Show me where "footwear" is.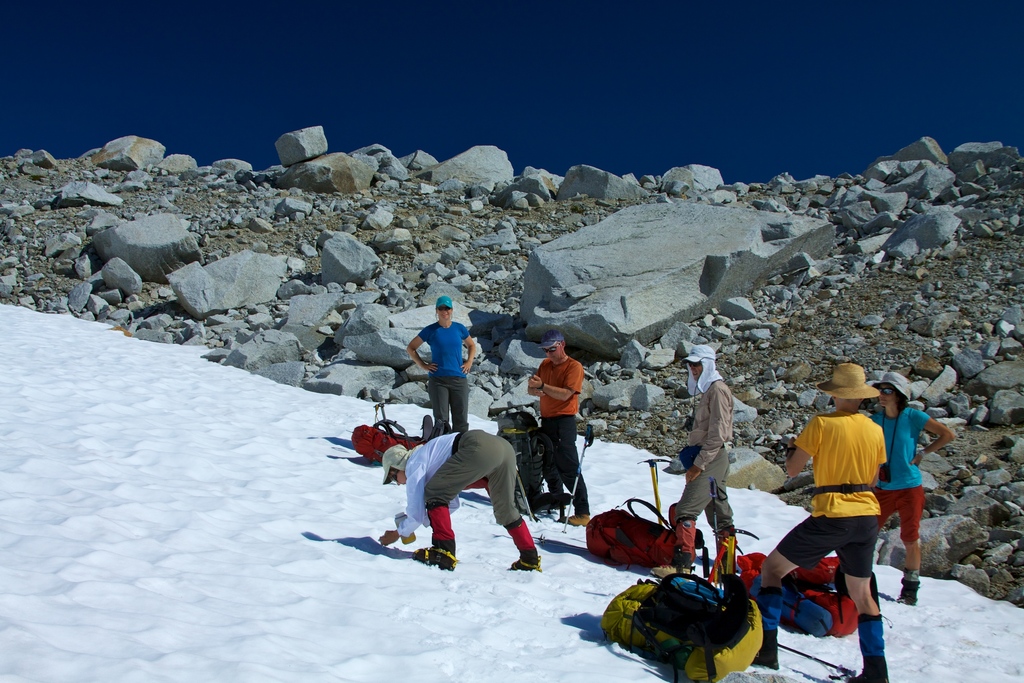
"footwear" is at (559, 511, 588, 527).
